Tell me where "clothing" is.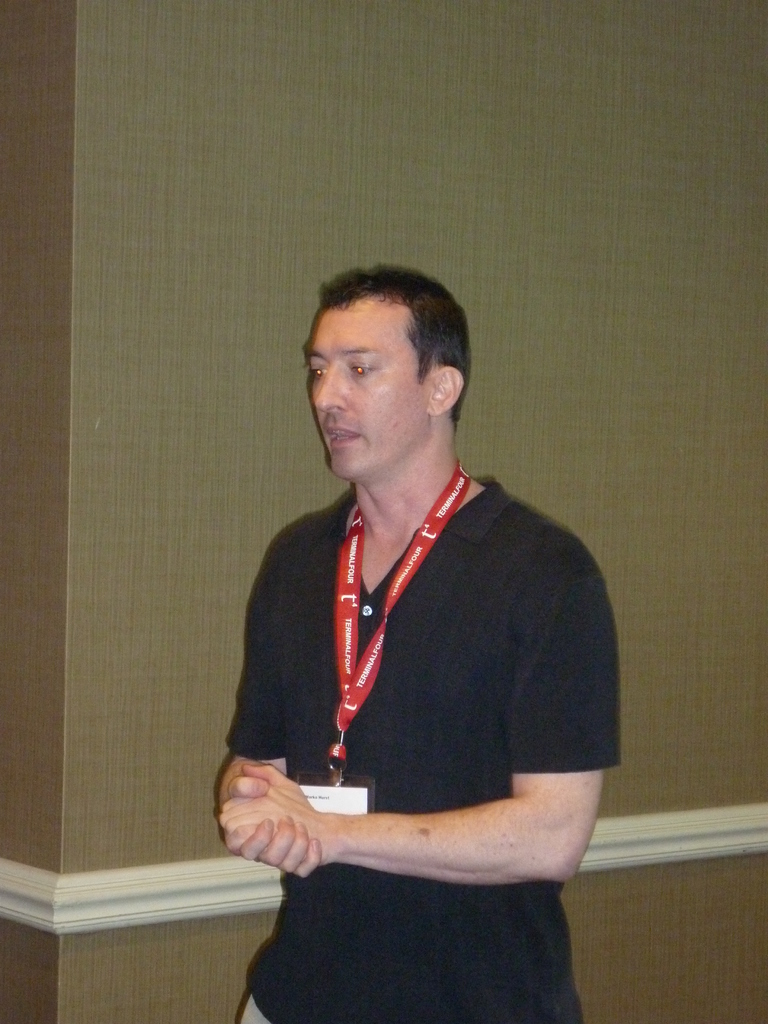
"clothing" is at bbox(214, 435, 602, 993).
